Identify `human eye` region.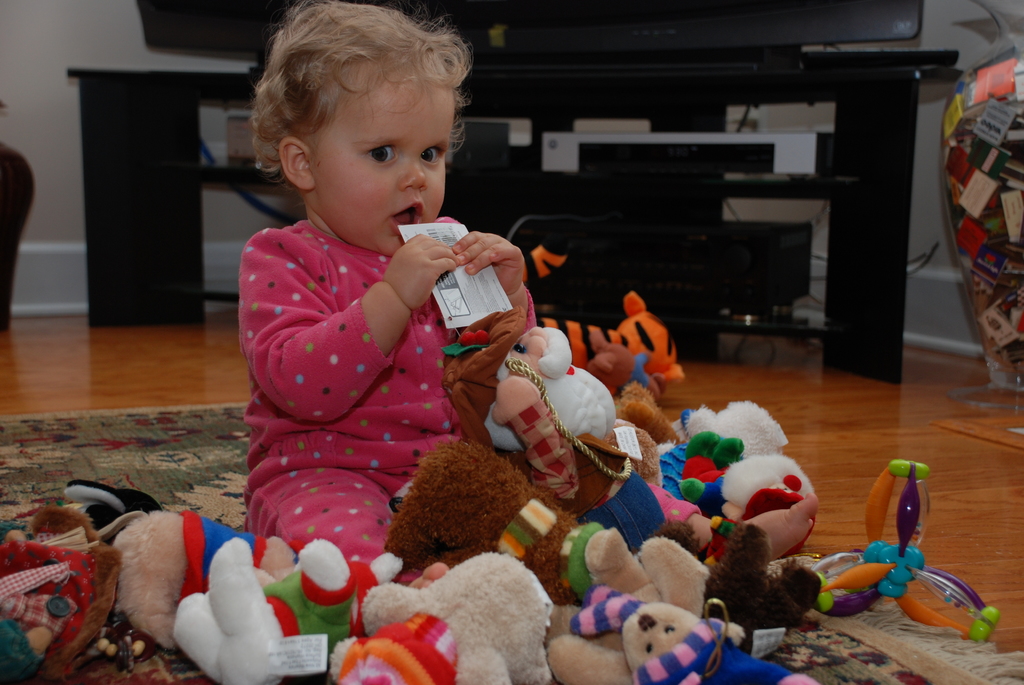
Region: [417,143,444,169].
